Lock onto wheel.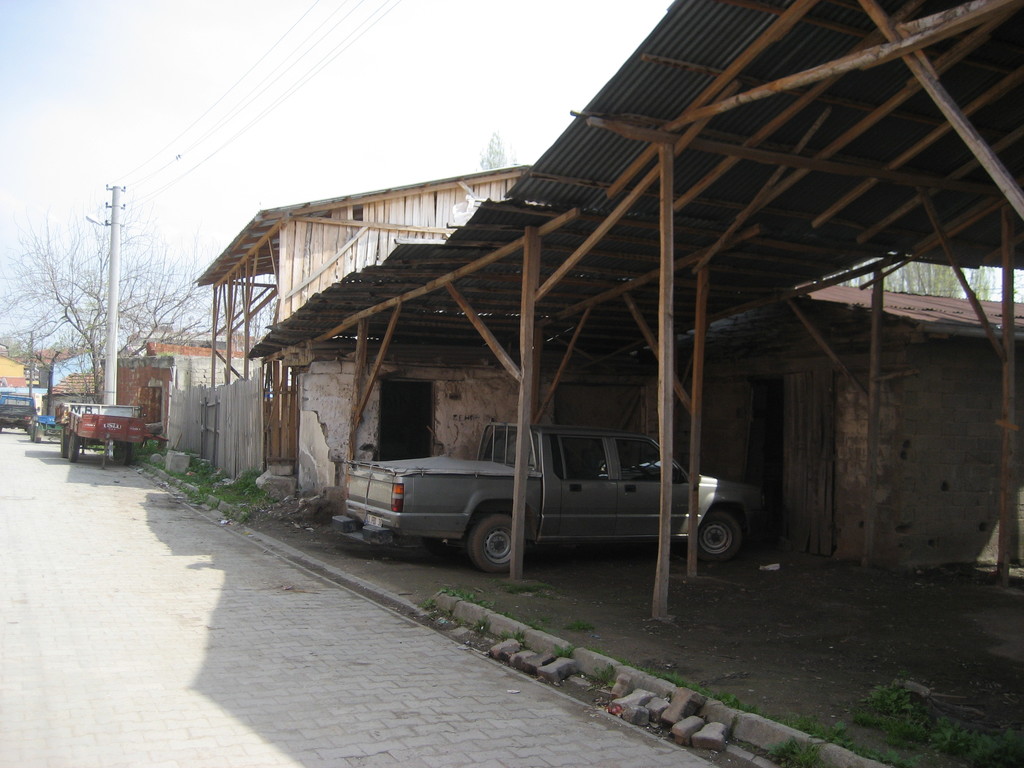
Locked: region(108, 435, 116, 468).
